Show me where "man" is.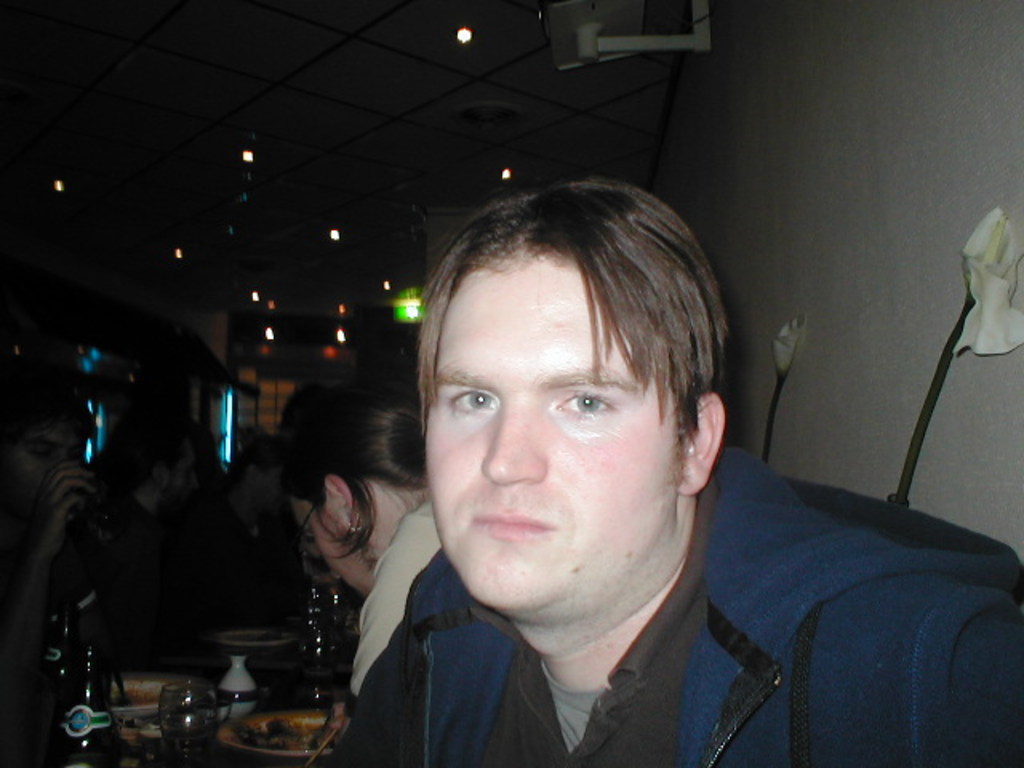
"man" is at detection(325, 166, 1022, 766).
